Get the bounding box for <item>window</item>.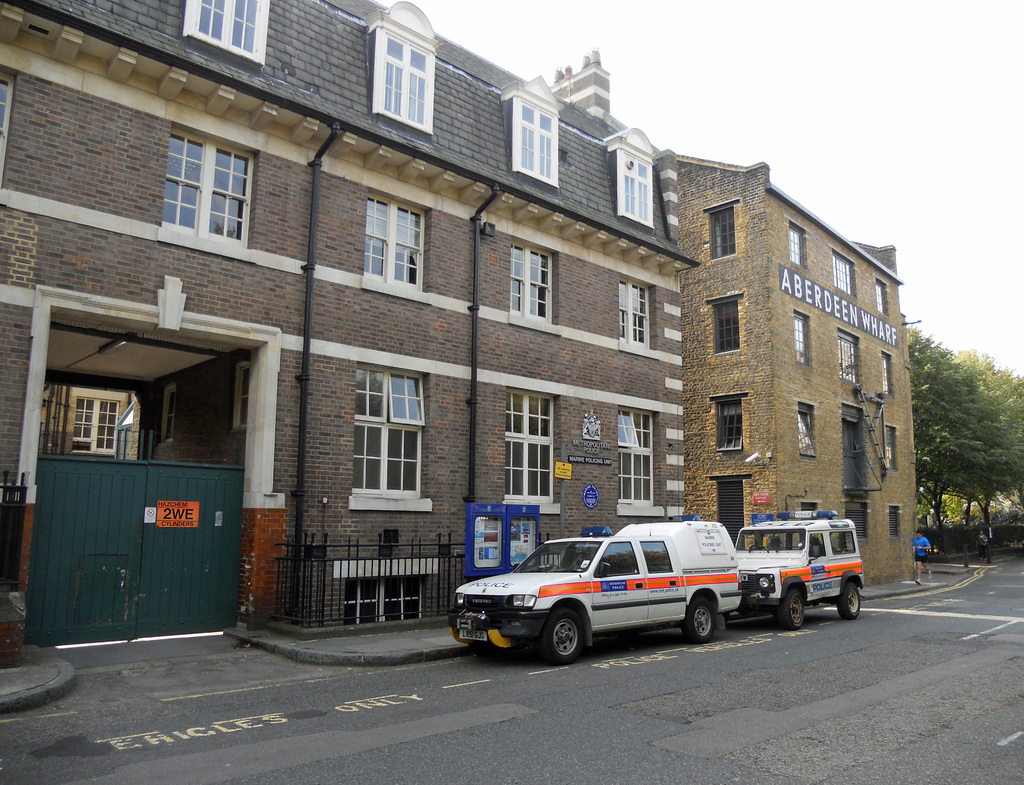
163/382/175/448.
